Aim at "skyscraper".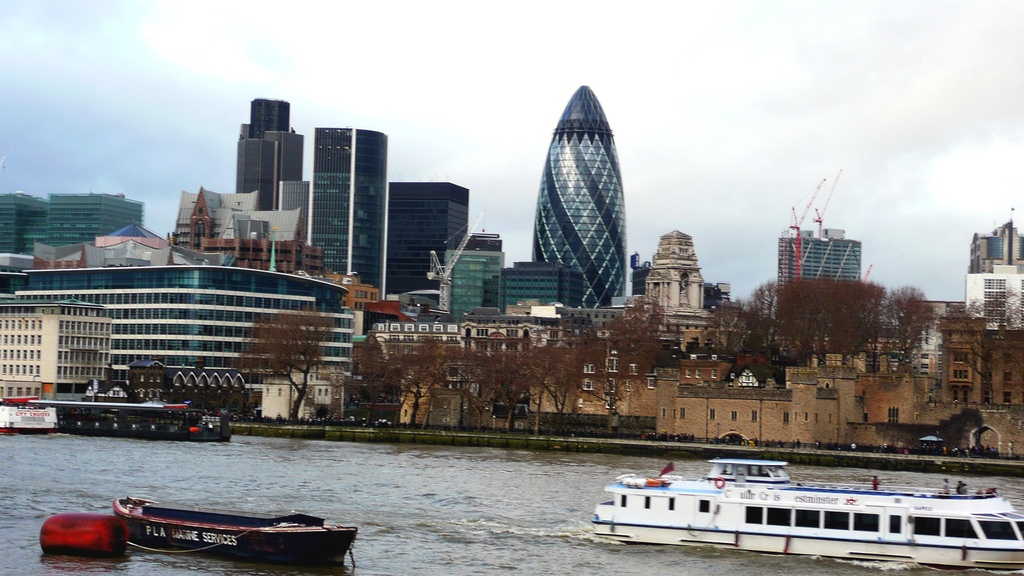
Aimed at bbox=[943, 218, 1021, 324].
